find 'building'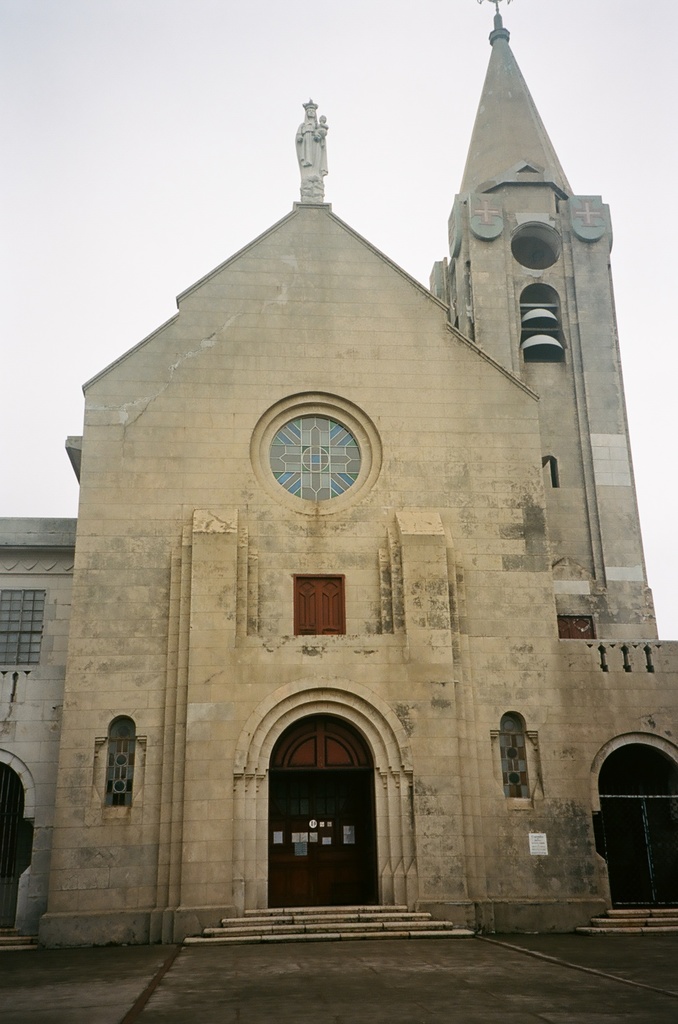
BBox(0, 517, 77, 946)
